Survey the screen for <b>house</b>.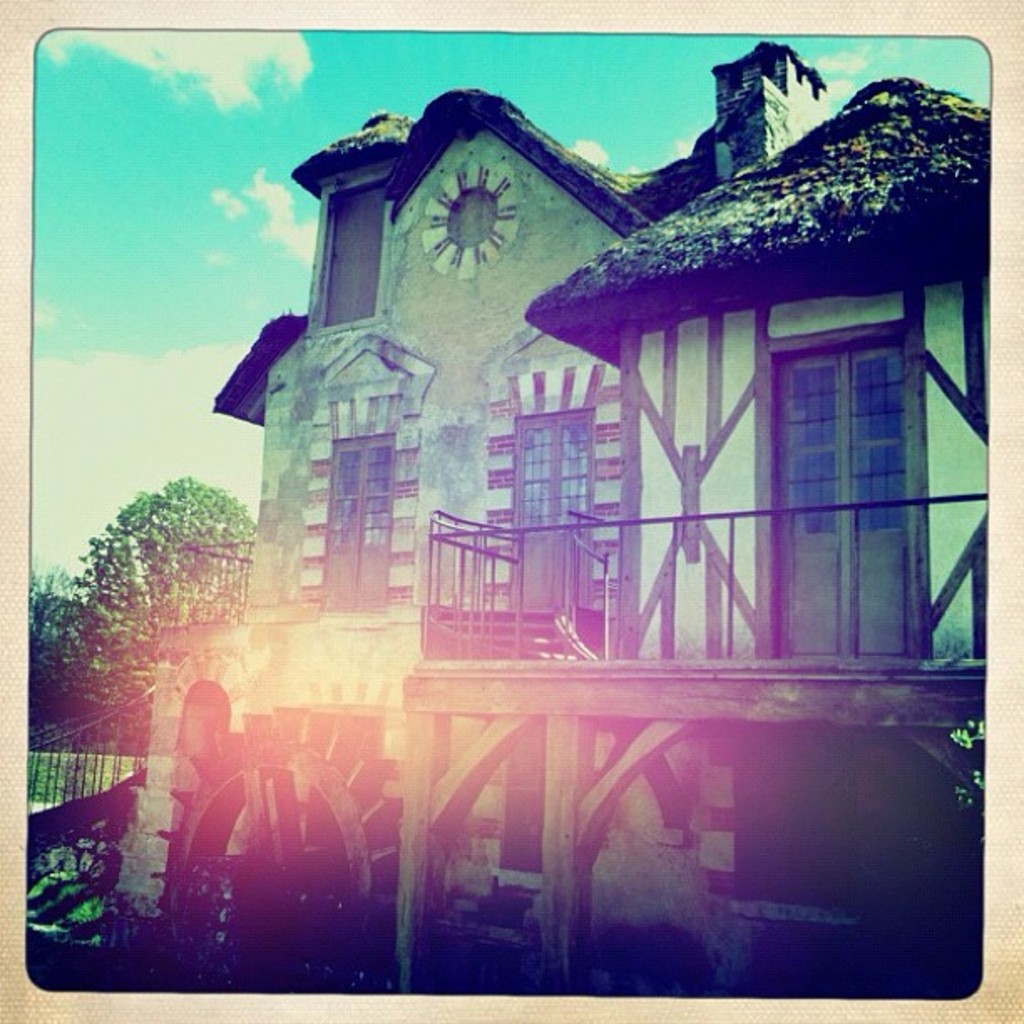
Survey found: box=[115, 35, 828, 996].
